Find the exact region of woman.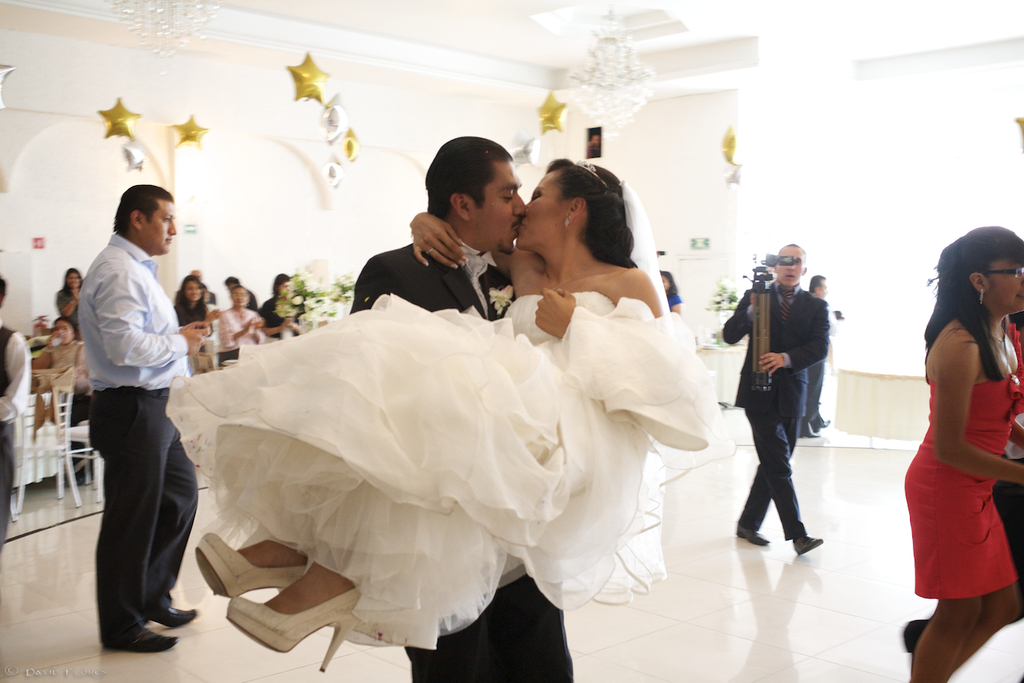
Exact region: bbox=(164, 156, 739, 678).
